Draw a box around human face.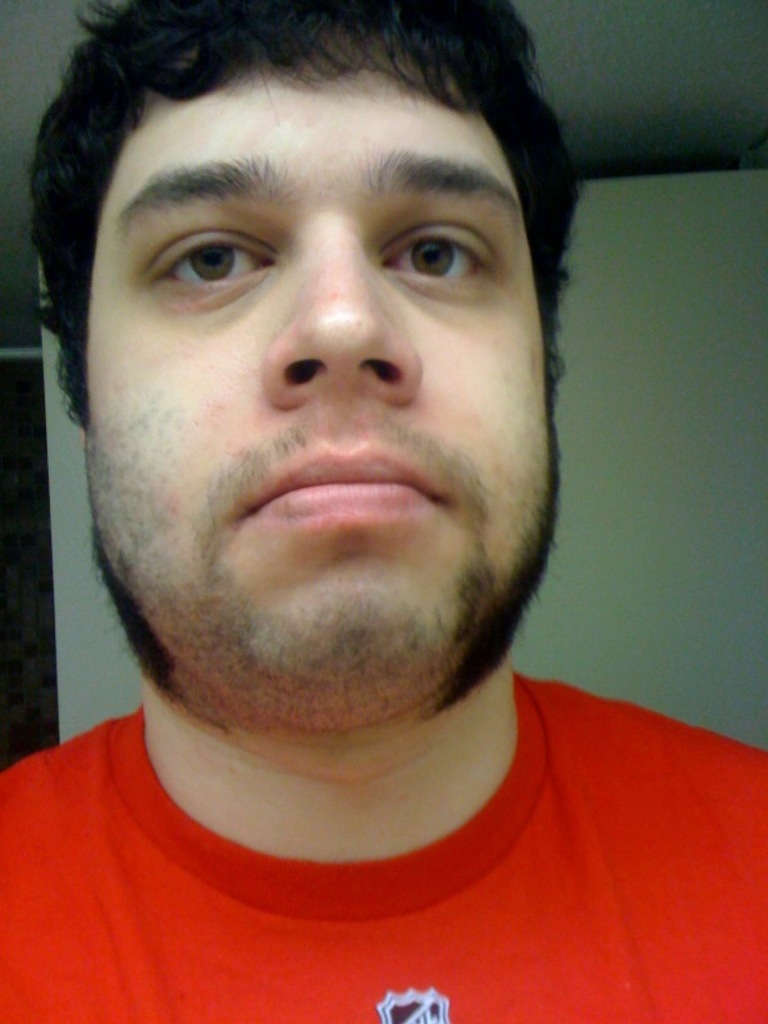
Rect(90, 20, 561, 722).
